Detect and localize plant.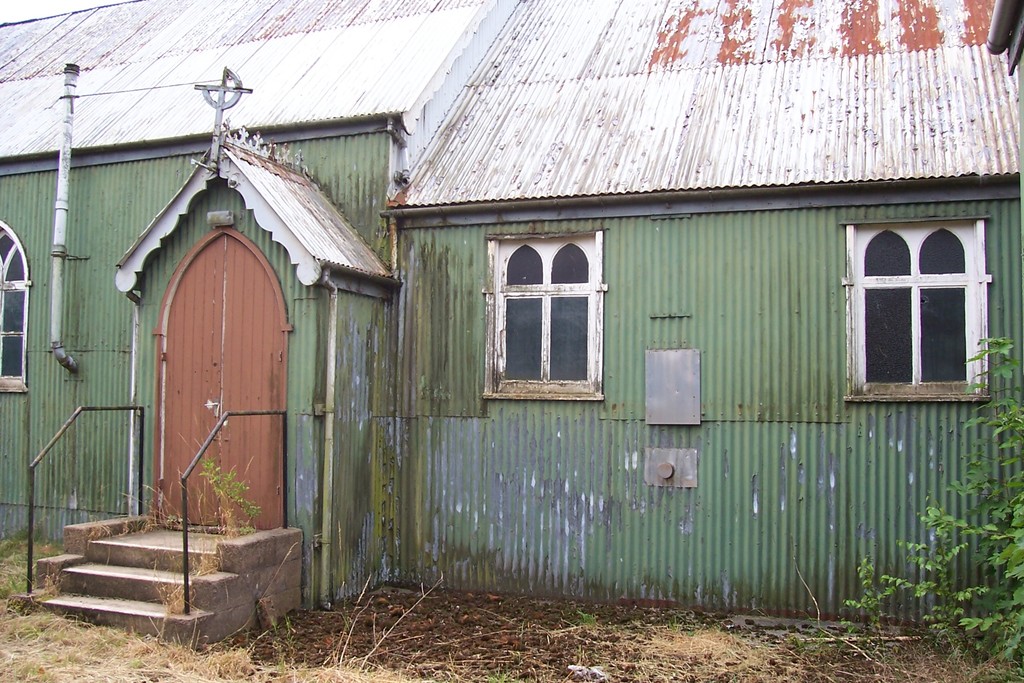
Localized at 26, 519, 61, 607.
